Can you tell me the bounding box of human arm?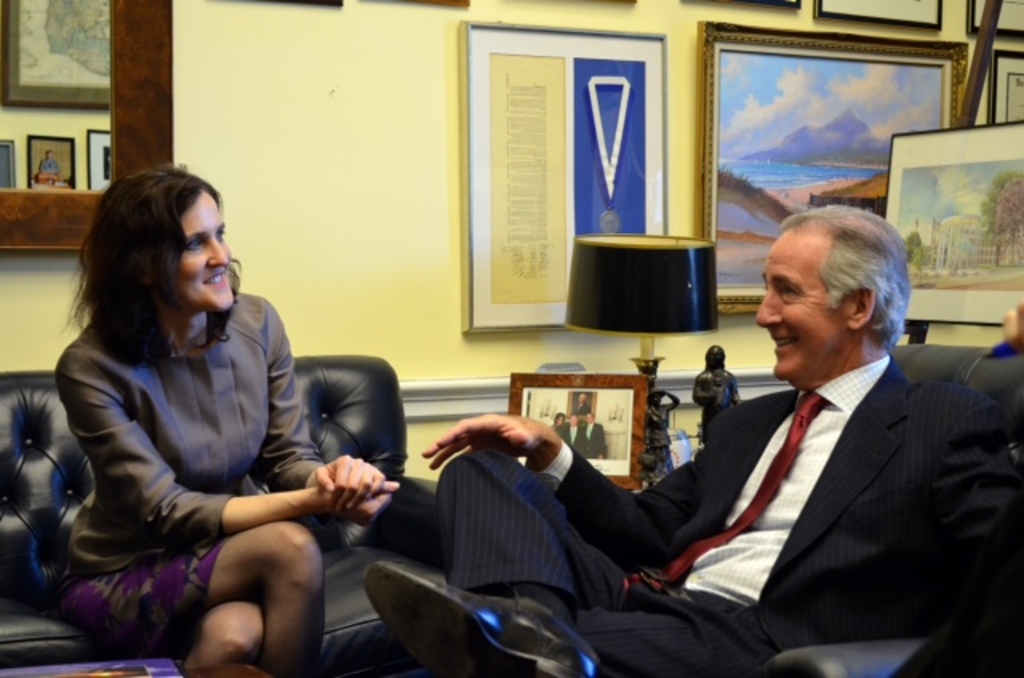
x1=256, y1=296, x2=408, y2=523.
